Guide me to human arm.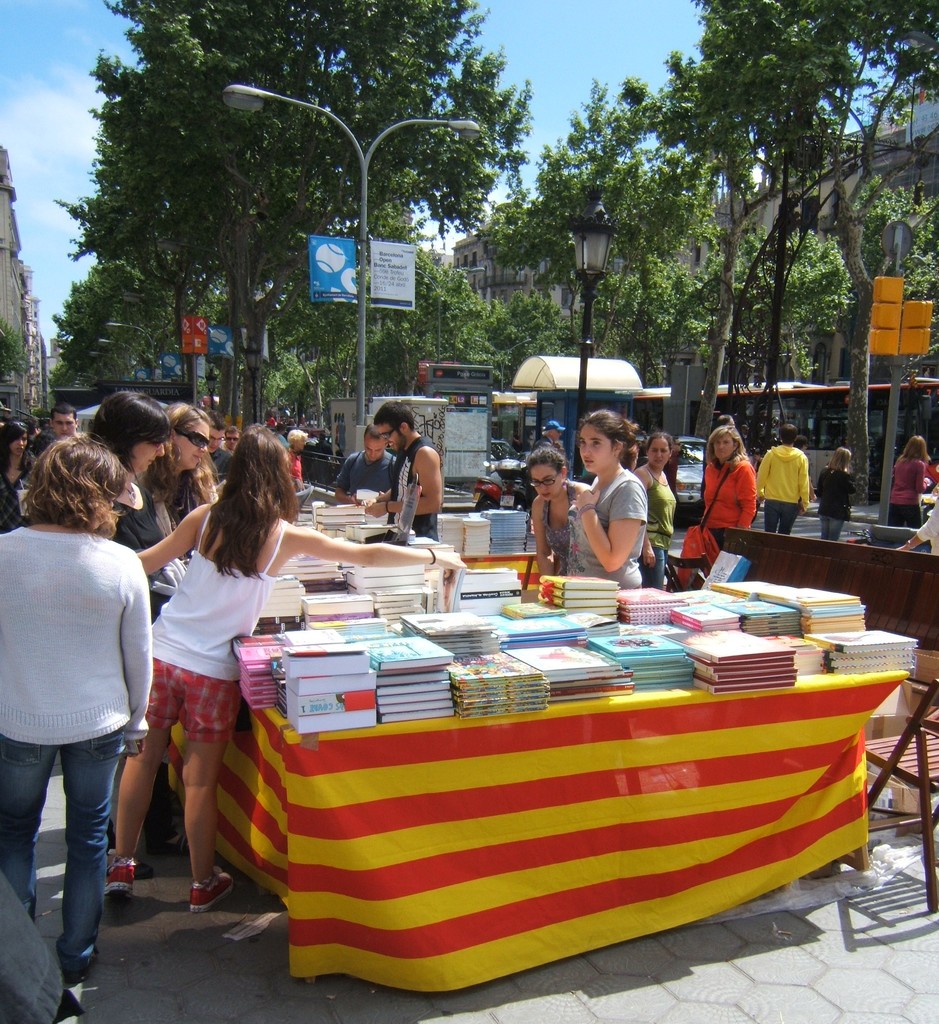
Guidance: [914,467,935,488].
